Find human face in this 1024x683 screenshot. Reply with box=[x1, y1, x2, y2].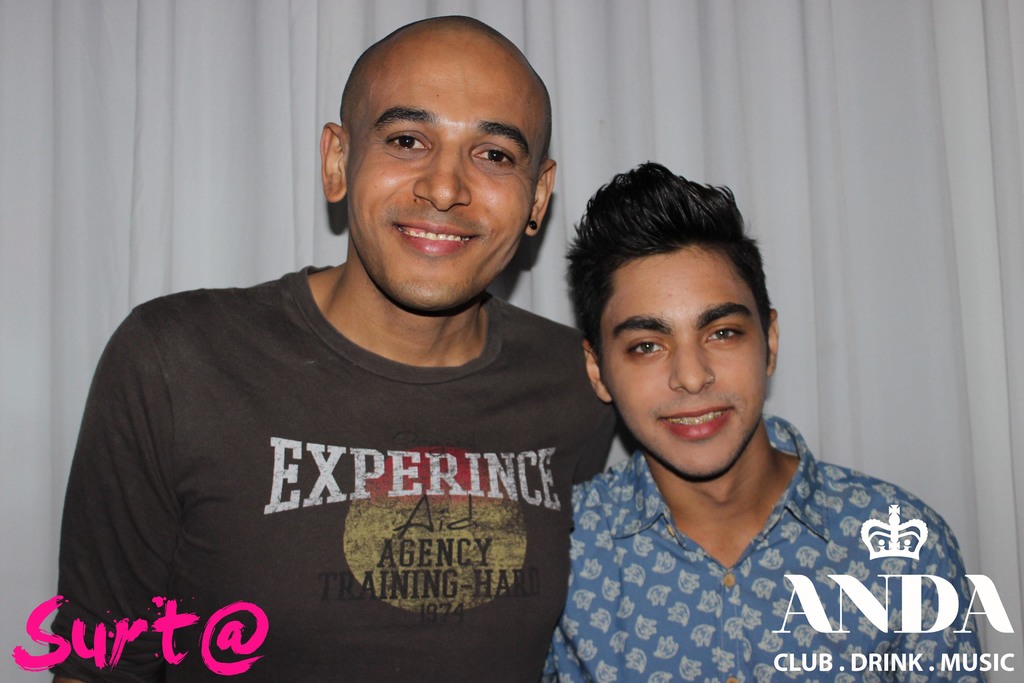
box=[599, 245, 767, 478].
